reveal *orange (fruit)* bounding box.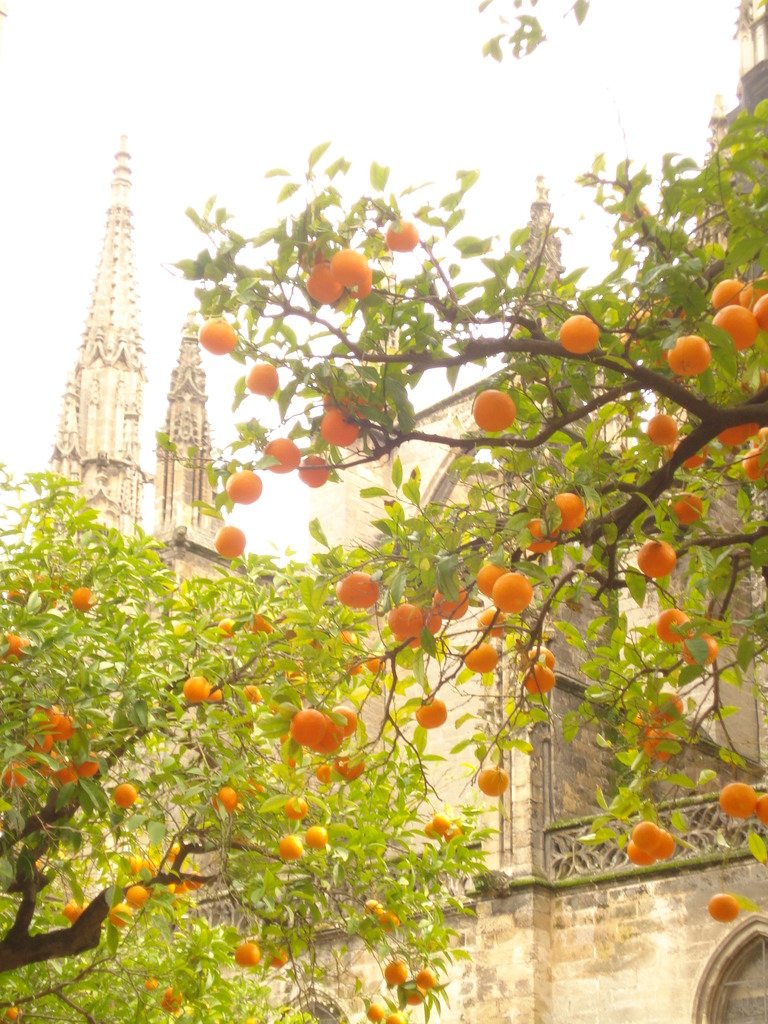
Revealed: x1=305 y1=252 x2=370 y2=314.
